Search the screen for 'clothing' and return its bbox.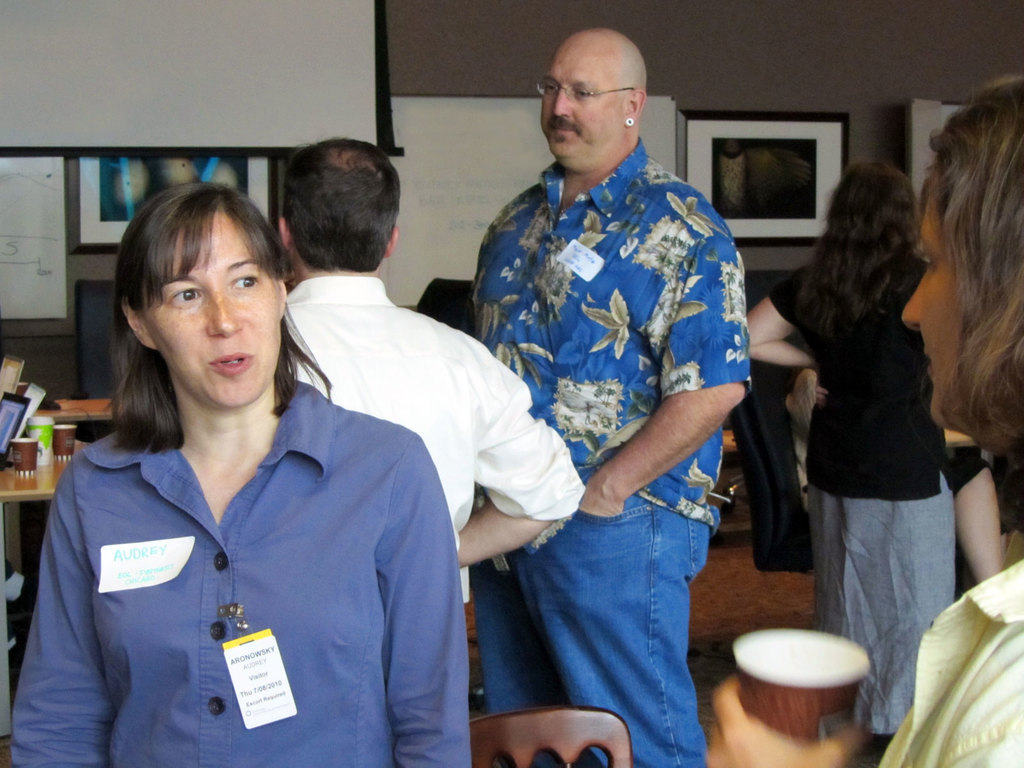
Found: <region>877, 557, 1023, 767</region>.
